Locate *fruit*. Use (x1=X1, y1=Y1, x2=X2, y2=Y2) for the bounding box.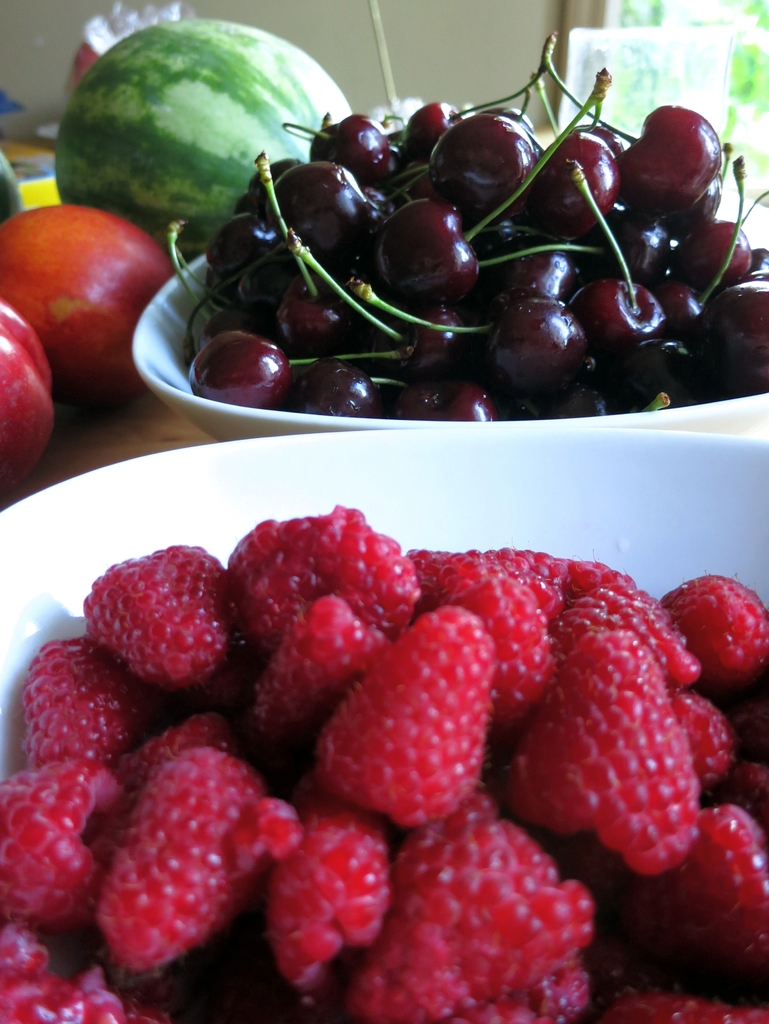
(x1=0, y1=302, x2=52, y2=494).
